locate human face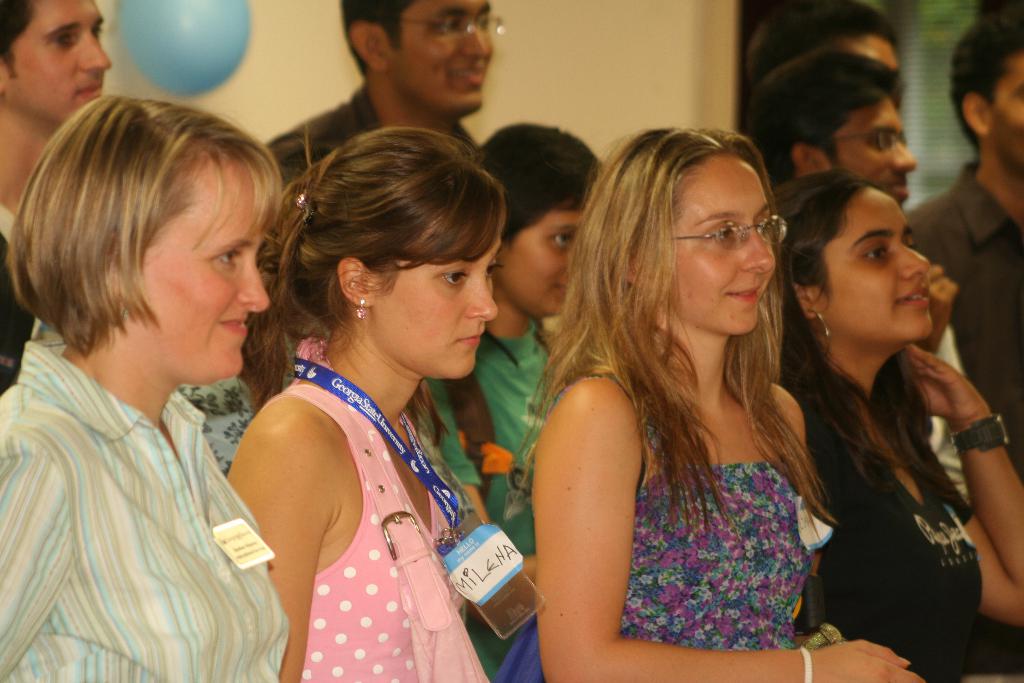
pyautogui.locateOnScreen(503, 210, 579, 322)
